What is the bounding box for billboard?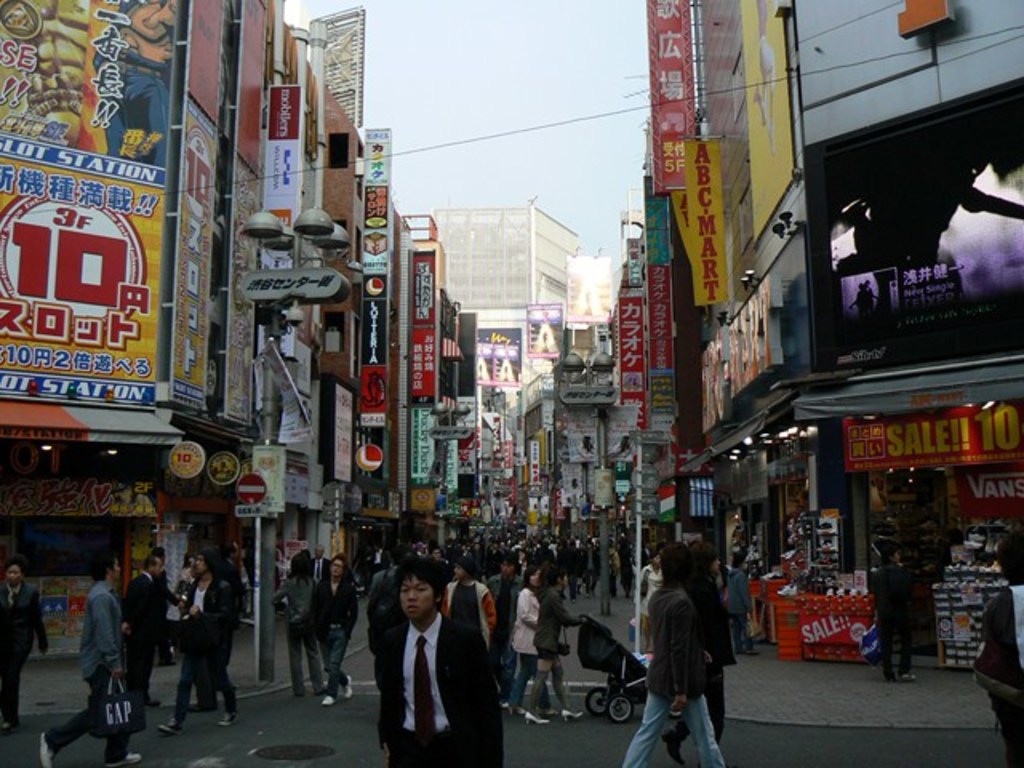
locate(0, 0, 181, 176).
